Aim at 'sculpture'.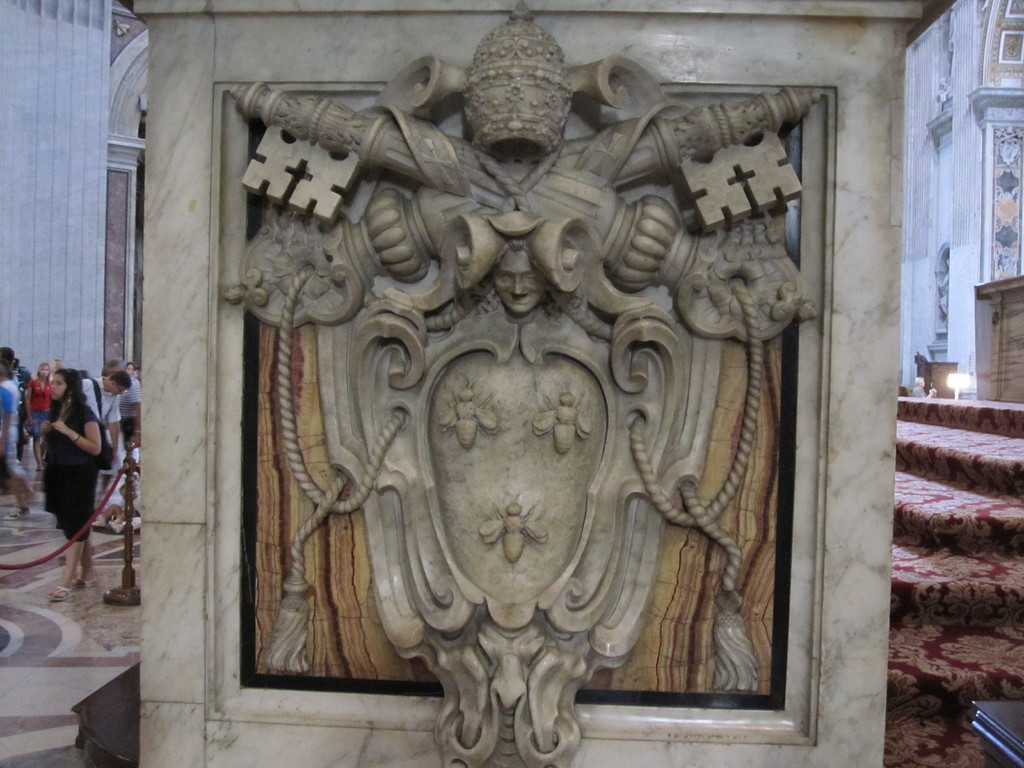
Aimed at l=214, t=4, r=852, b=765.
